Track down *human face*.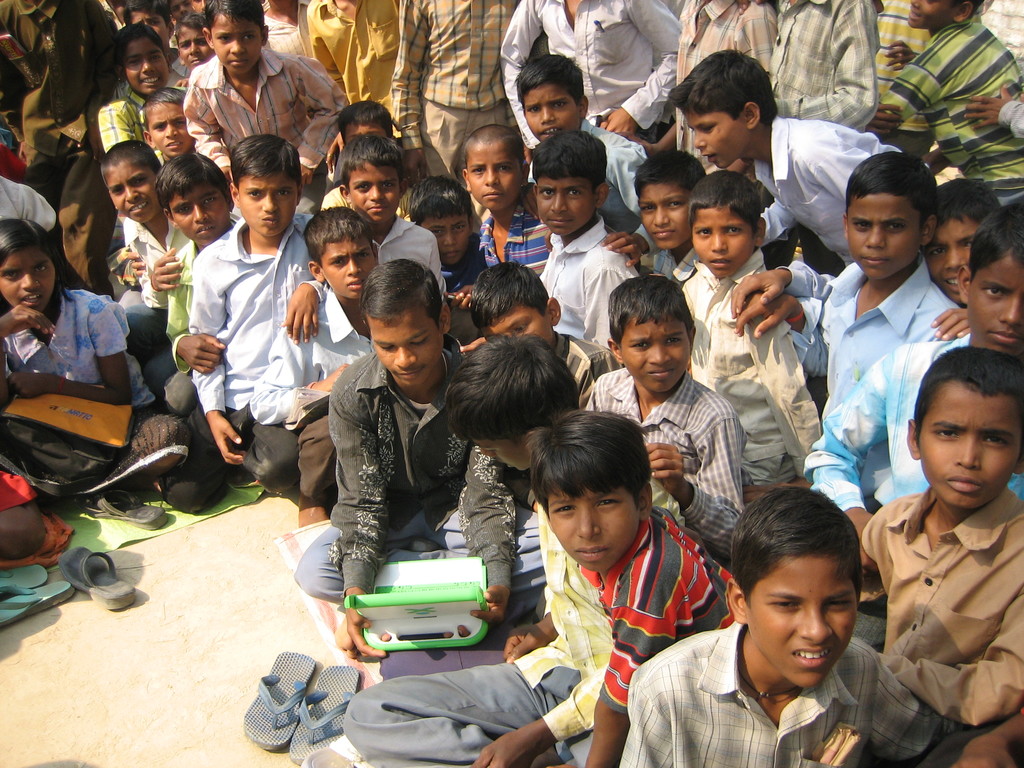
Tracked to crop(618, 309, 691, 394).
